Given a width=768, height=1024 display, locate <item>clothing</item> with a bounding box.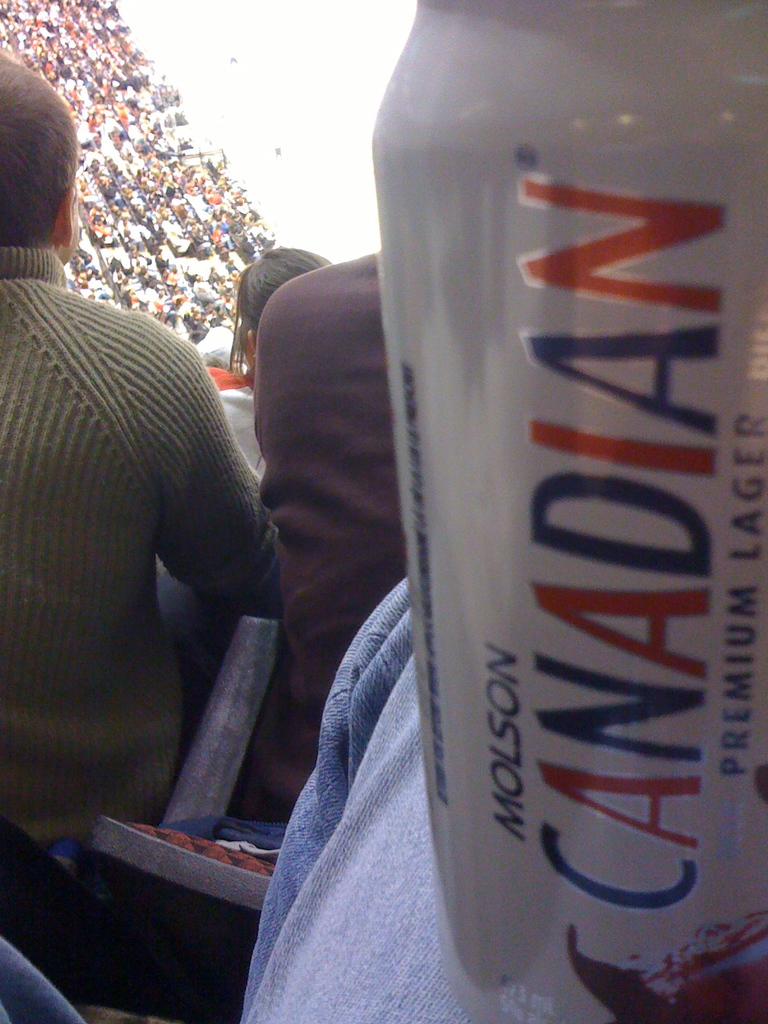
Located: [253,246,411,827].
